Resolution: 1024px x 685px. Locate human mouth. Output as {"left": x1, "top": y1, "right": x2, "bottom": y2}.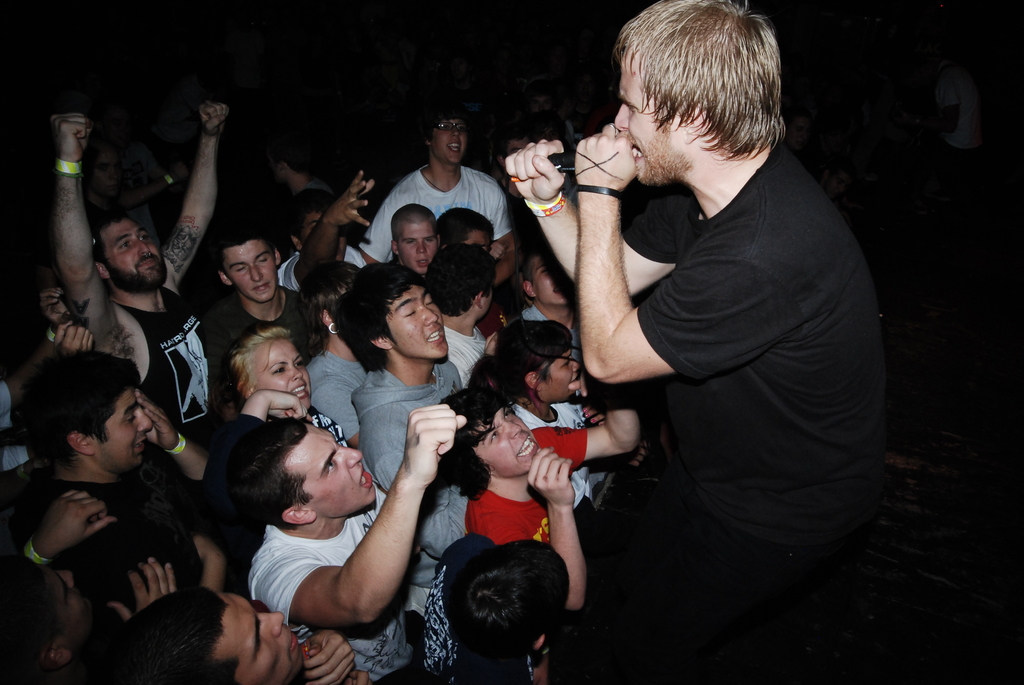
{"left": 250, "top": 279, "right": 271, "bottom": 297}.
